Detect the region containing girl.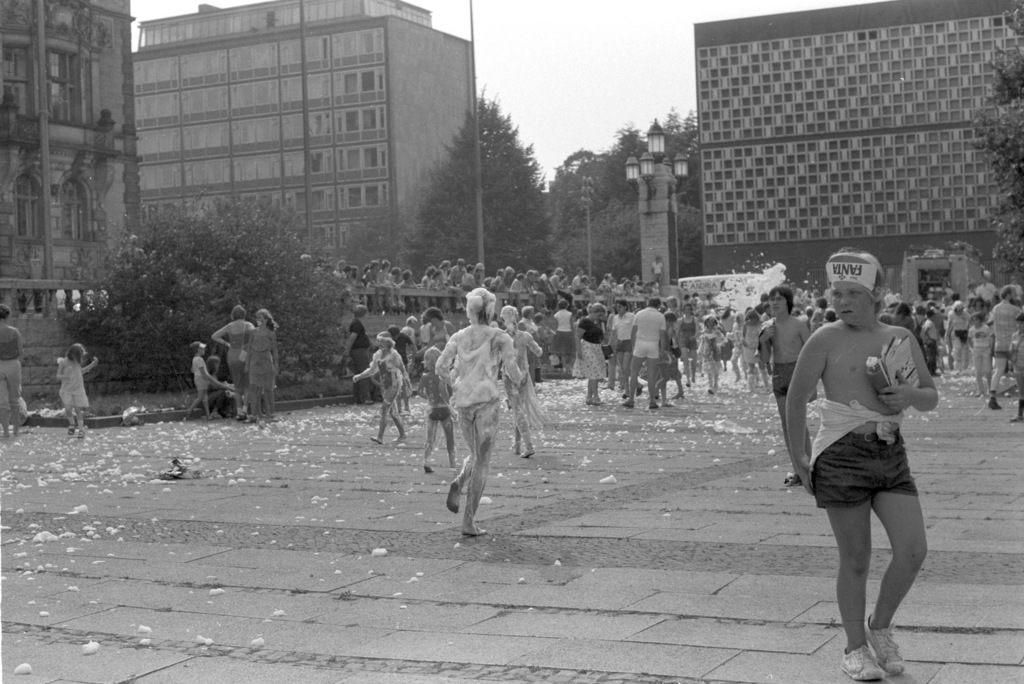
region(57, 340, 96, 436).
